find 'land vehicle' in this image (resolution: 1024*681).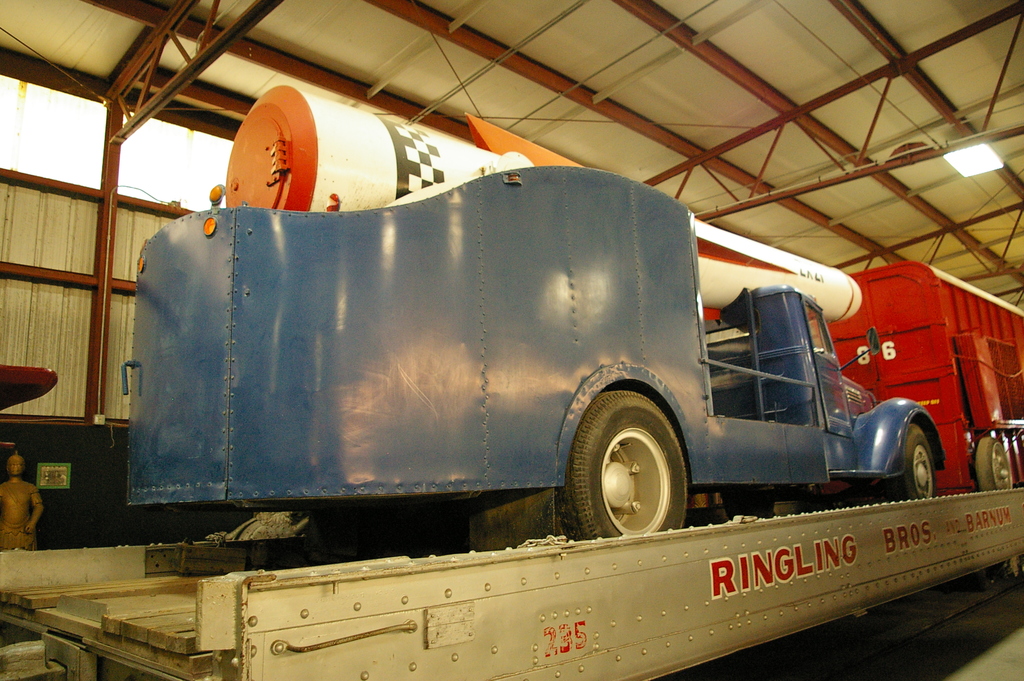
[68, 126, 983, 567].
